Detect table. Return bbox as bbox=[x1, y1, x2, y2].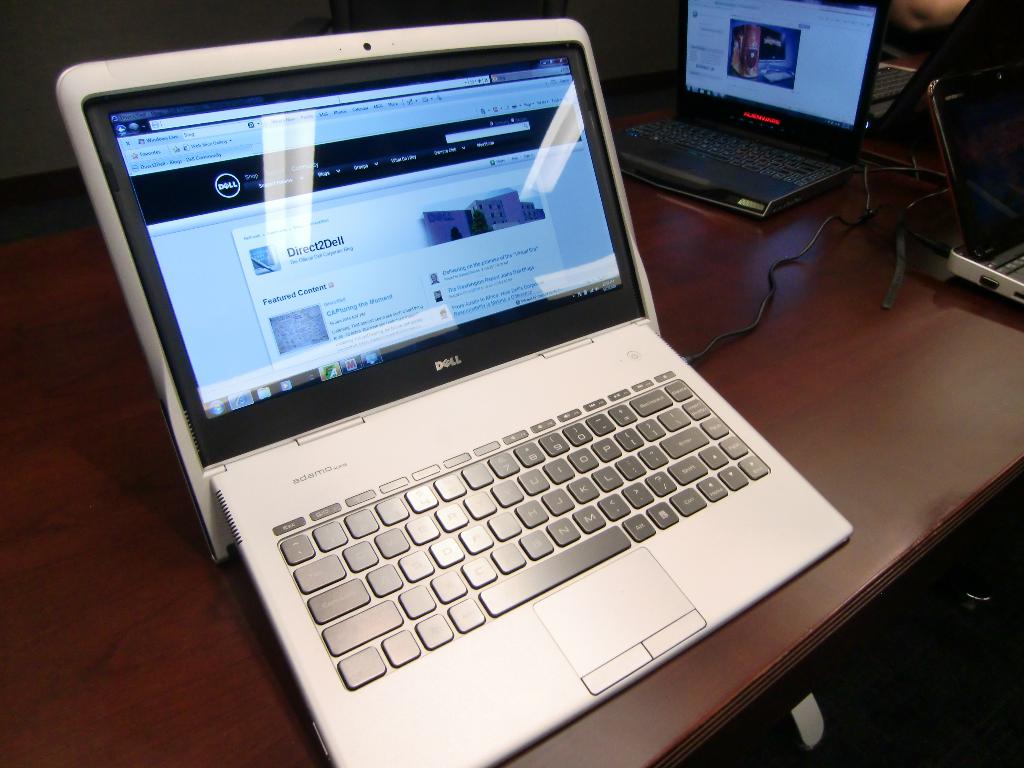
bbox=[0, 76, 1023, 767].
